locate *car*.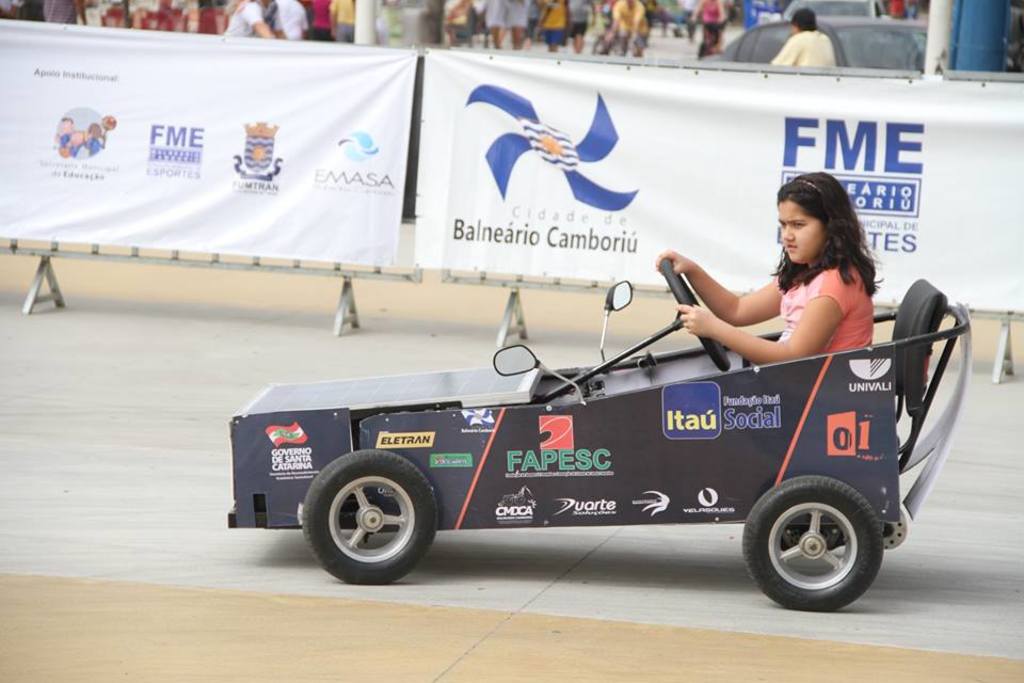
Bounding box: <bbox>699, 16, 926, 74</bbox>.
